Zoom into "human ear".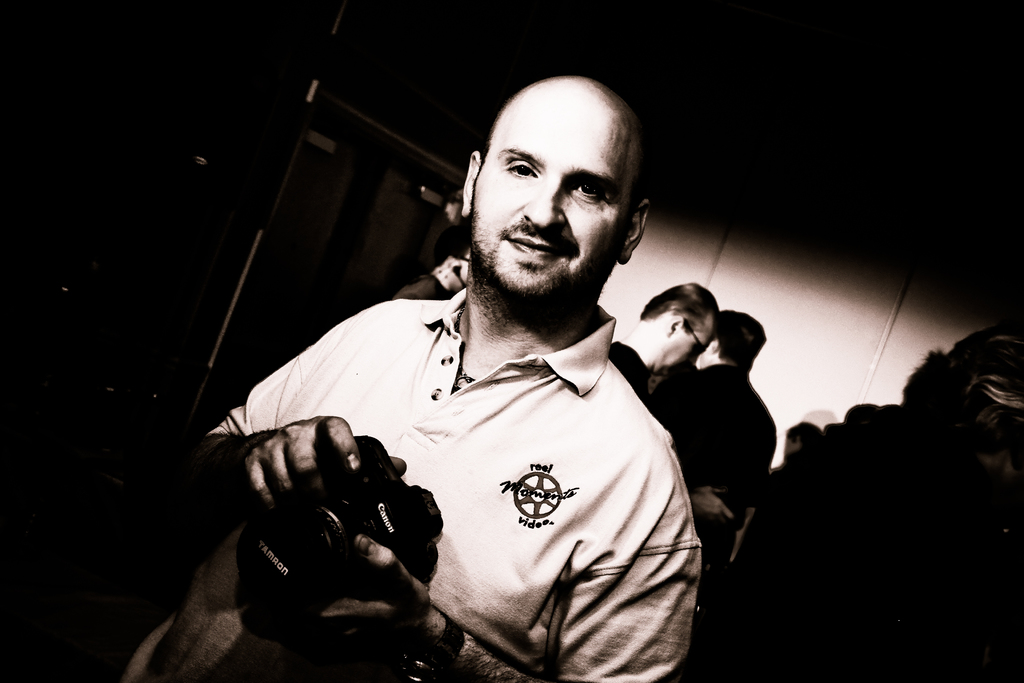
Zoom target: x1=668, y1=317, x2=685, y2=336.
